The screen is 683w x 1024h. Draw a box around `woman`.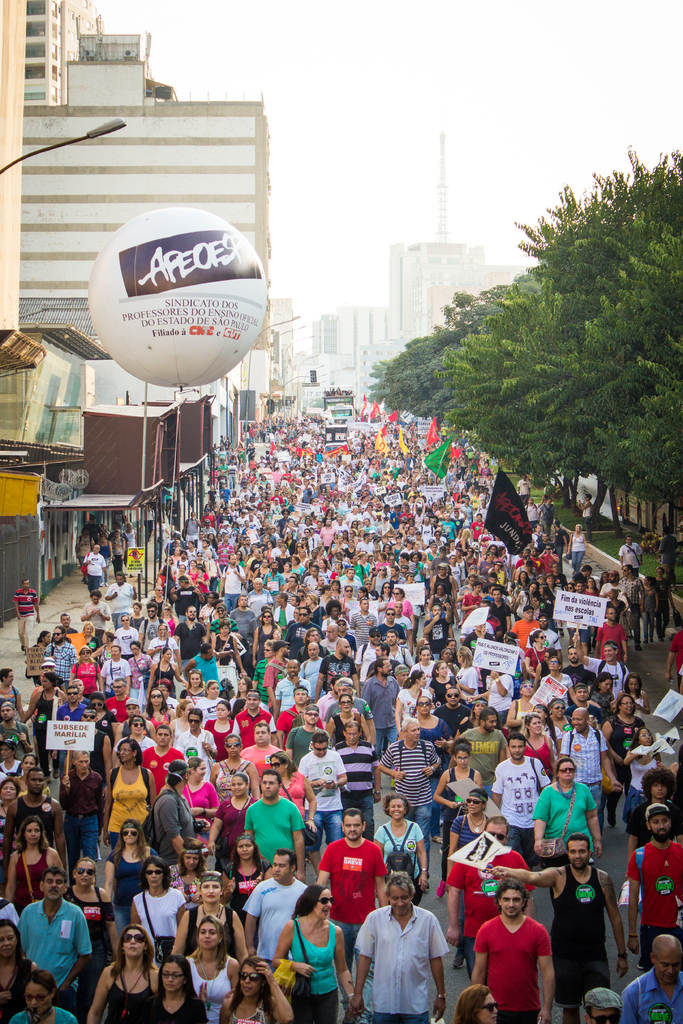
(x1=226, y1=674, x2=256, y2=713).
